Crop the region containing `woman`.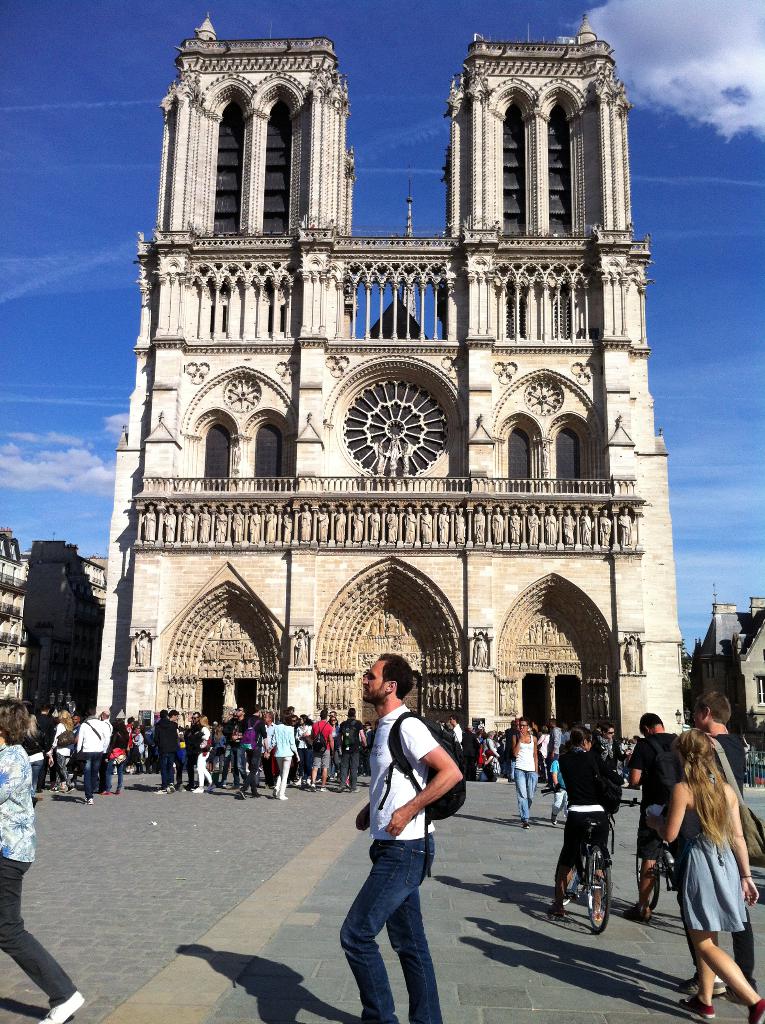
Crop region: <bbox>645, 716, 749, 998</bbox>.
